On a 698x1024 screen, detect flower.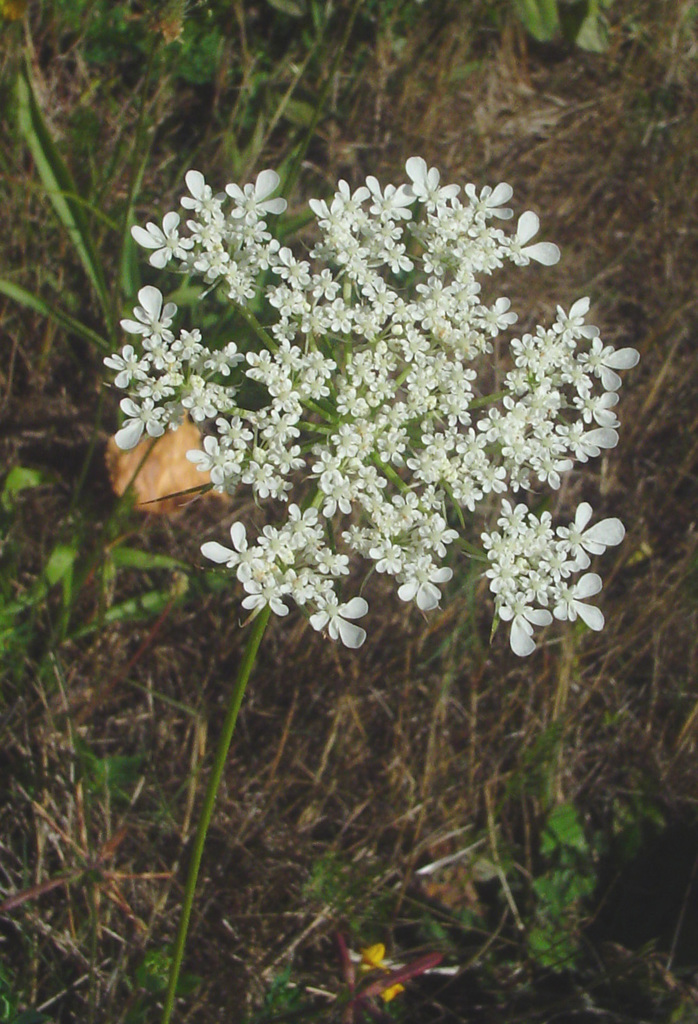
411:511:457:551.
